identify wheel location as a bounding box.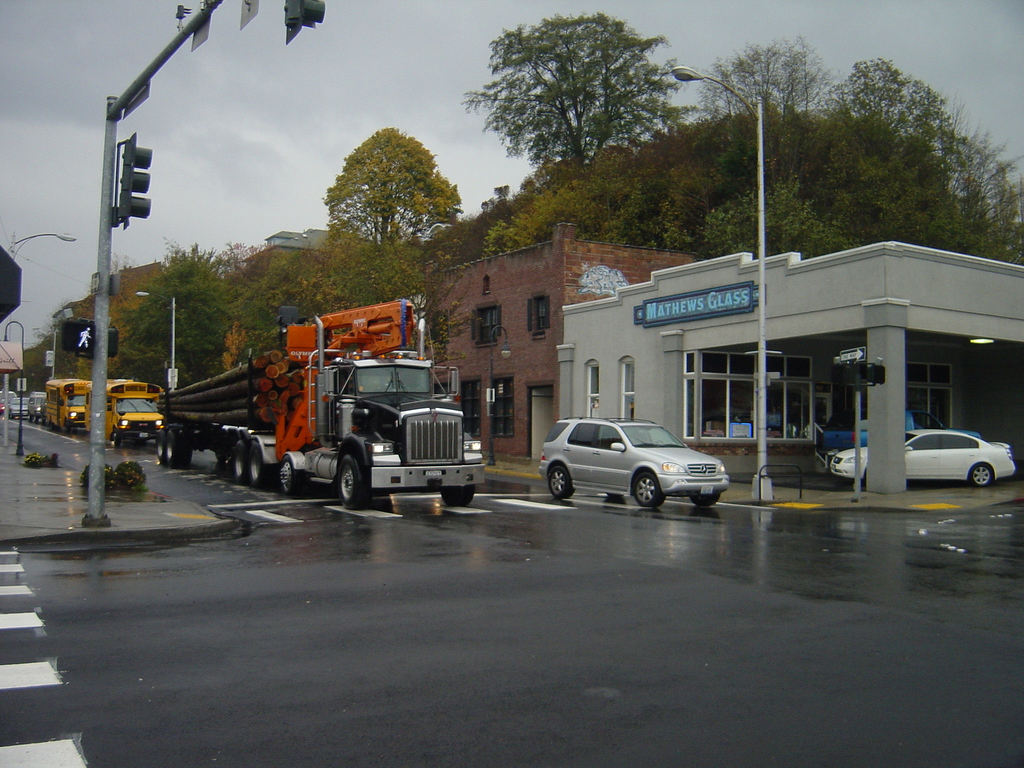
[x1=214, y1=445, x2=227, y2=462].
